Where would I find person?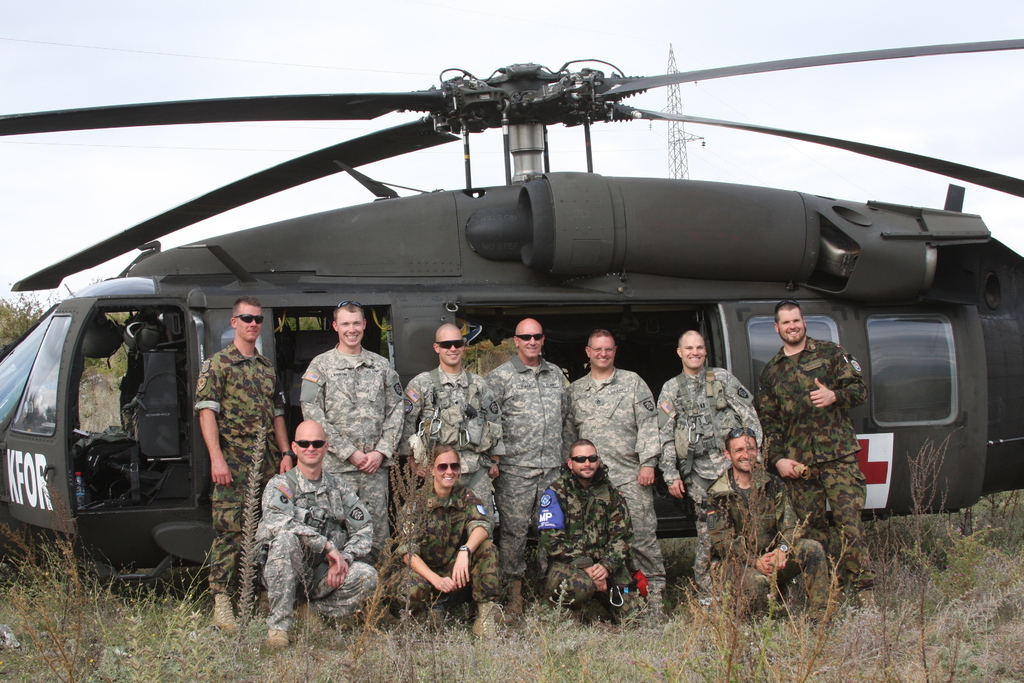
At (left=705, top=424, right=836, bottom=630).
